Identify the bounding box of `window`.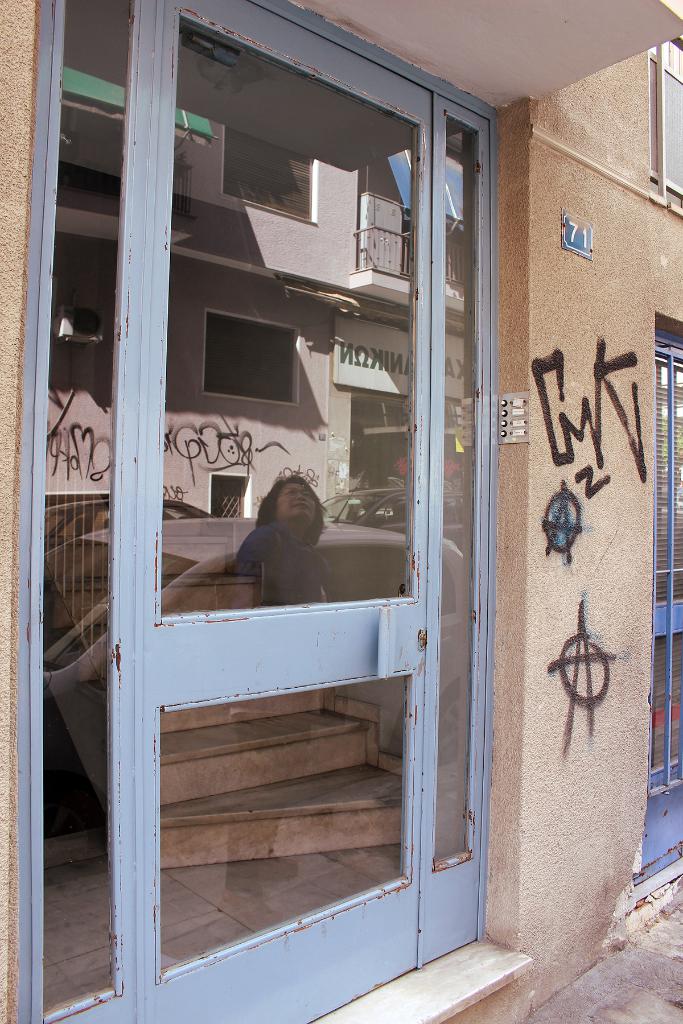
BBox(632, 311, 682, 890).
